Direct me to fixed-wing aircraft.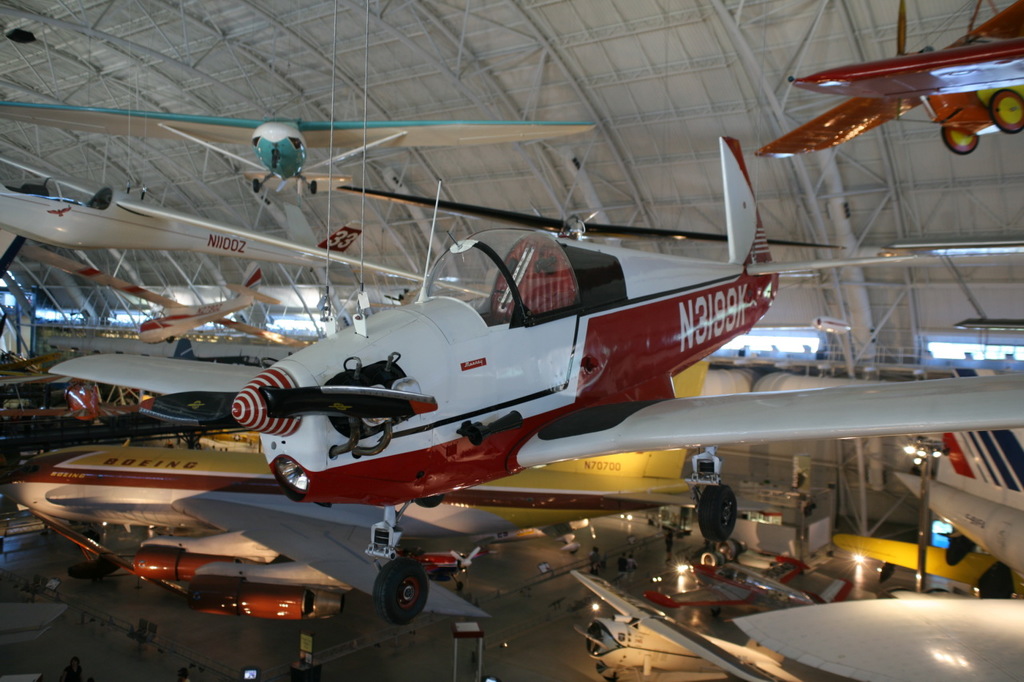
Direction: [left=0, top=107, right=604, bottom=206].
